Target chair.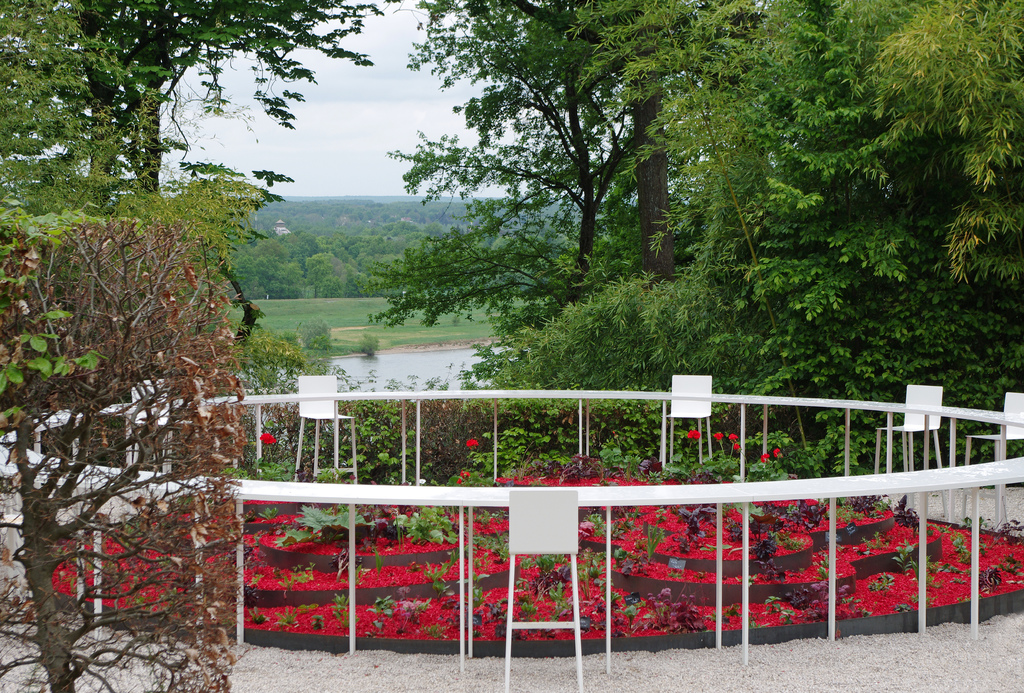
Target region: 125:375:178:477.
